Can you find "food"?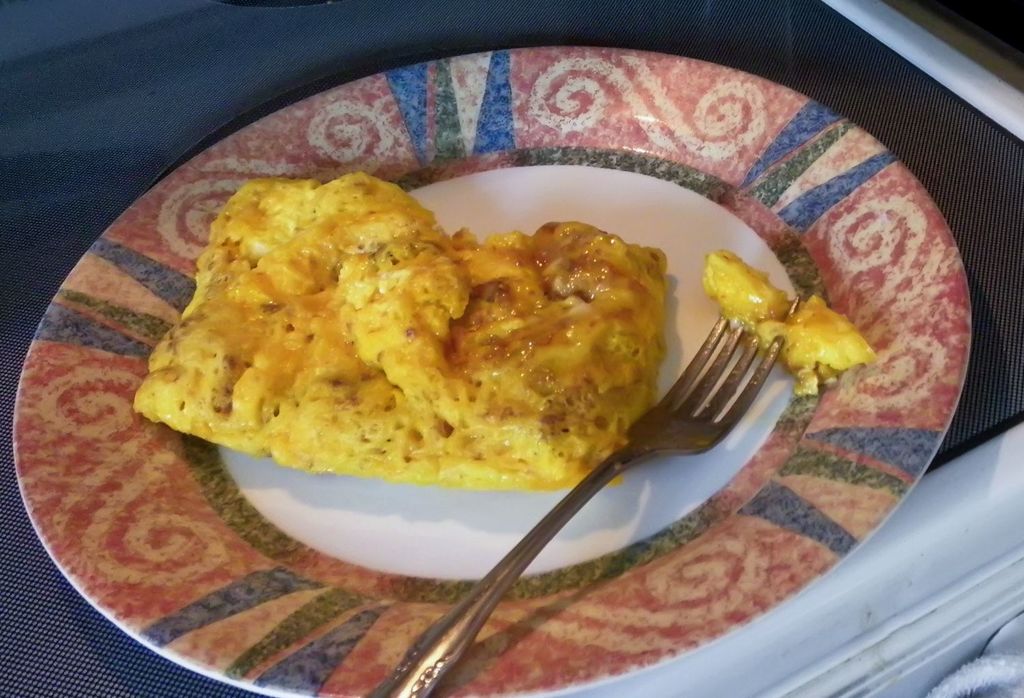
Yes, bounding box: left=175, top=154, right=768, bottom=529.
